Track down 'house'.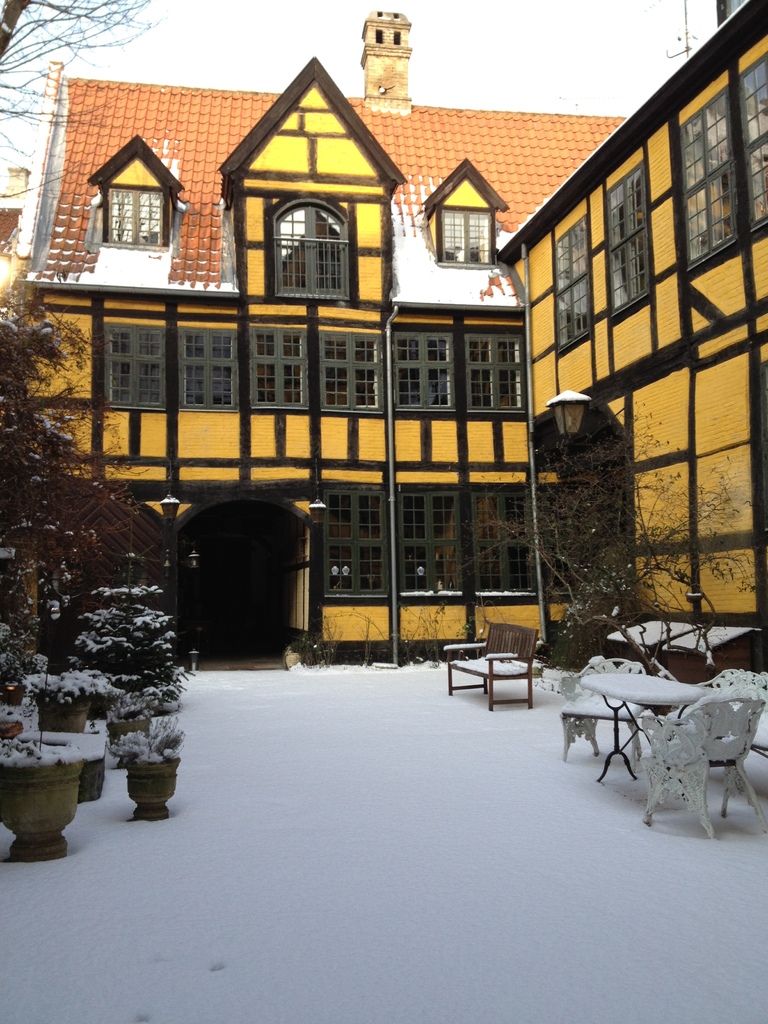
Tracked to [x1=49, y1=40, x2=657, y2=654].
